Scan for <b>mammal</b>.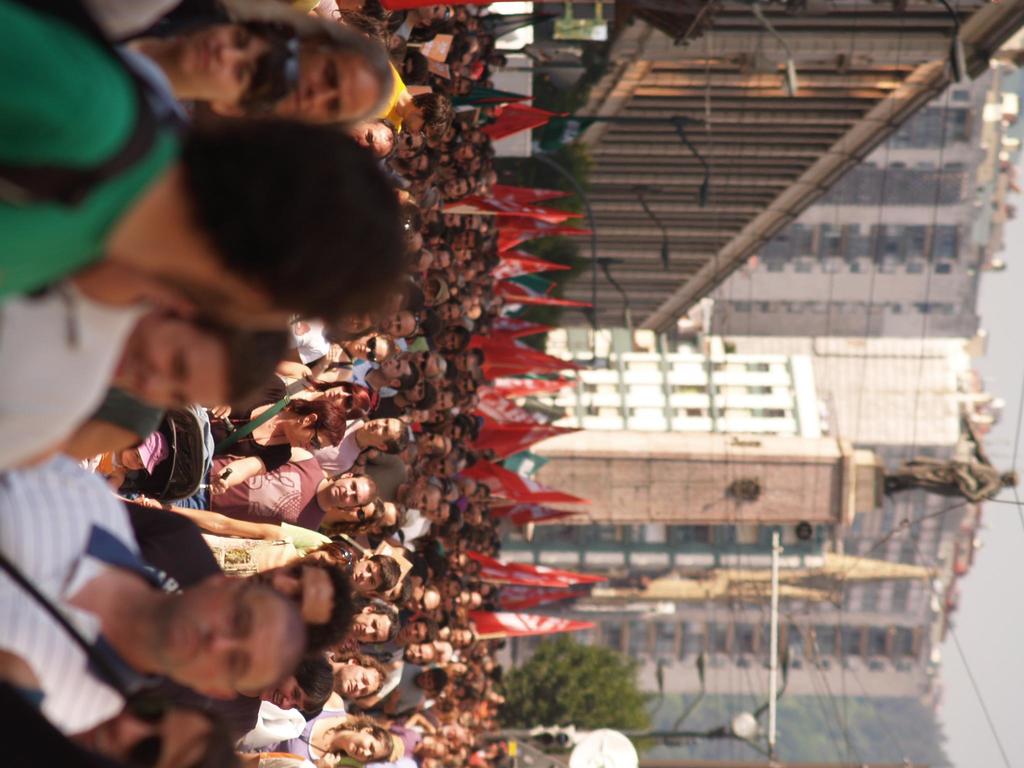
Scan result: 181, 8, 392, 127.
